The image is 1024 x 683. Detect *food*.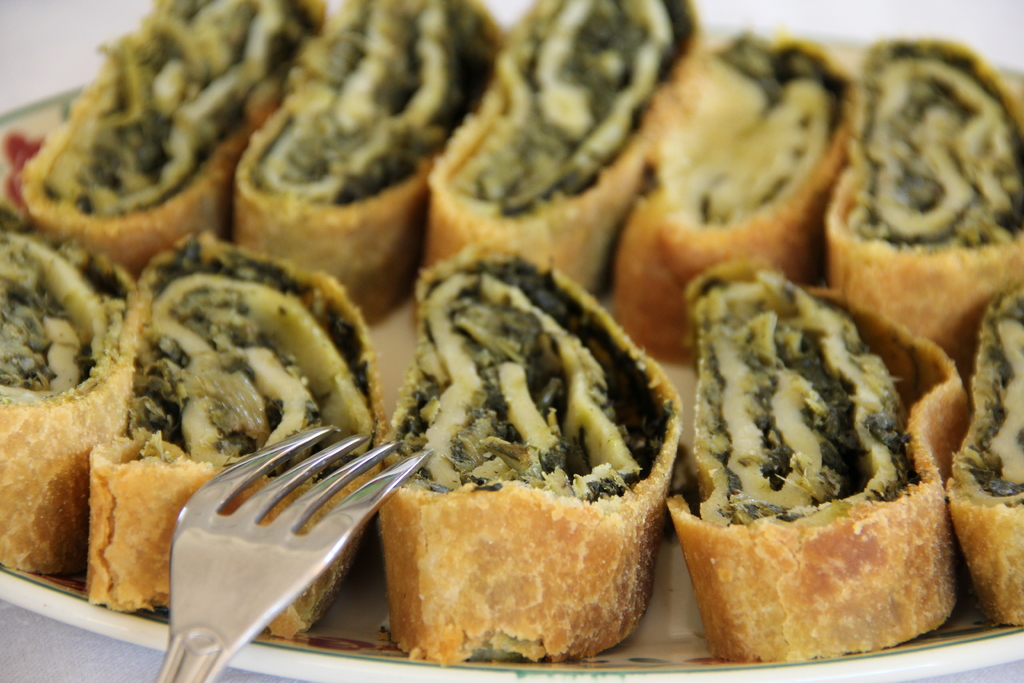
Detection: x1=0, y1=199, x2=141, y2=577.
